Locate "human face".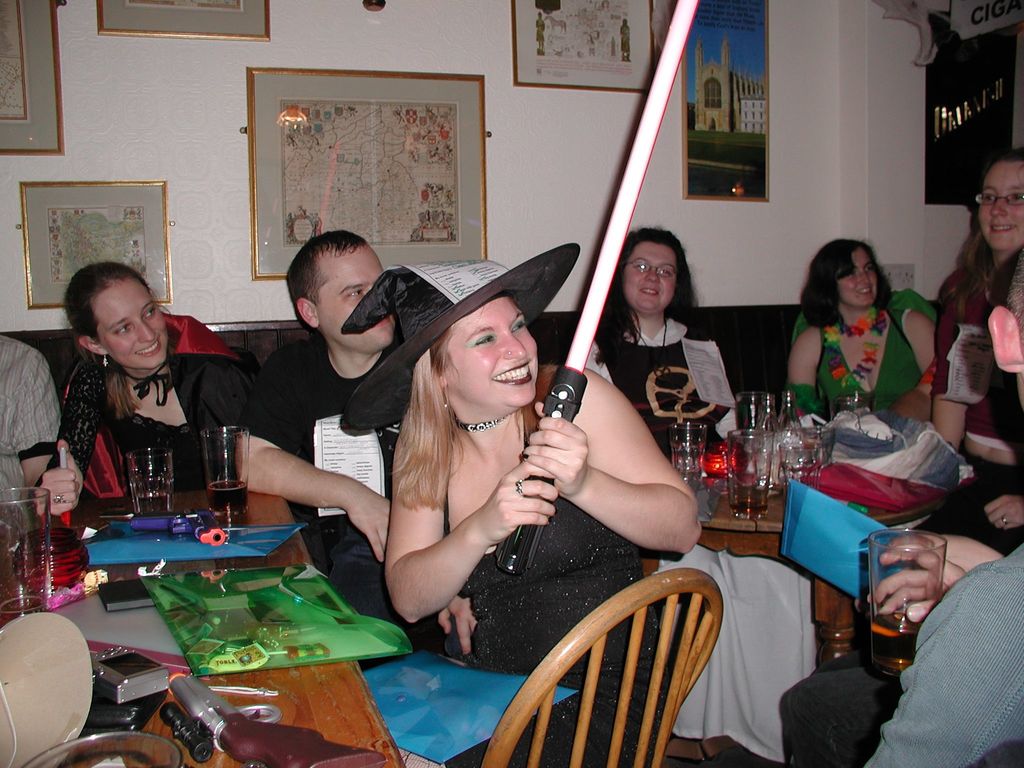
Bounding box: x1=625 y1=245 x2=677 y2=318.
